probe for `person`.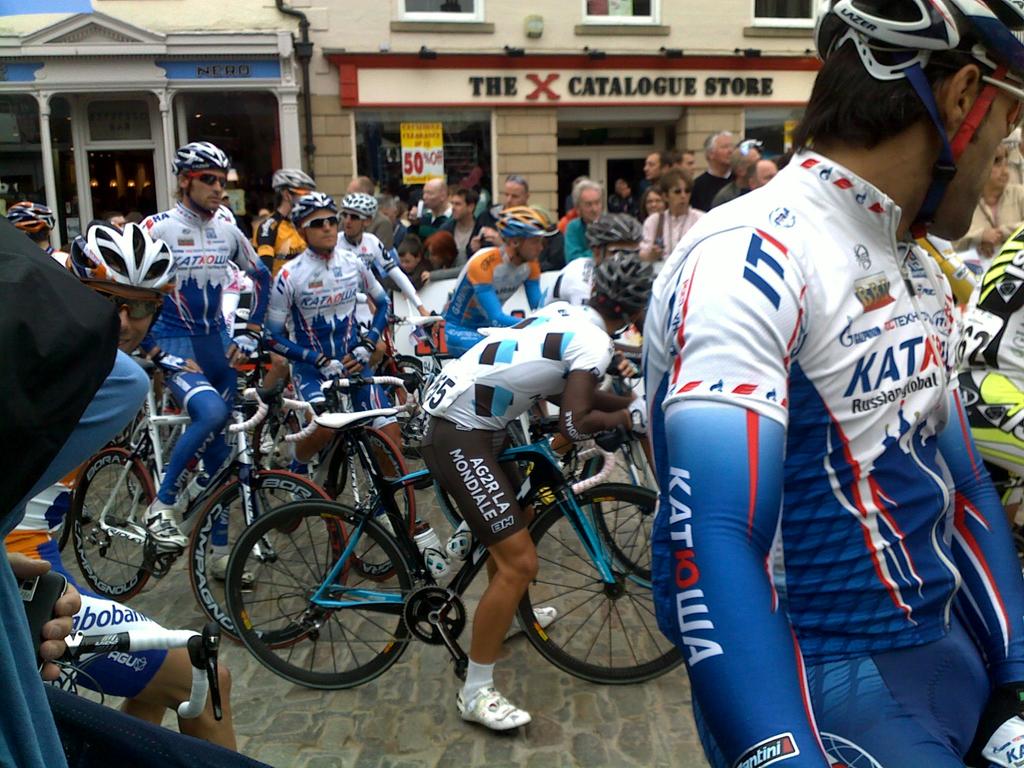
Probe result: detection(633, 170, 712, 270).
